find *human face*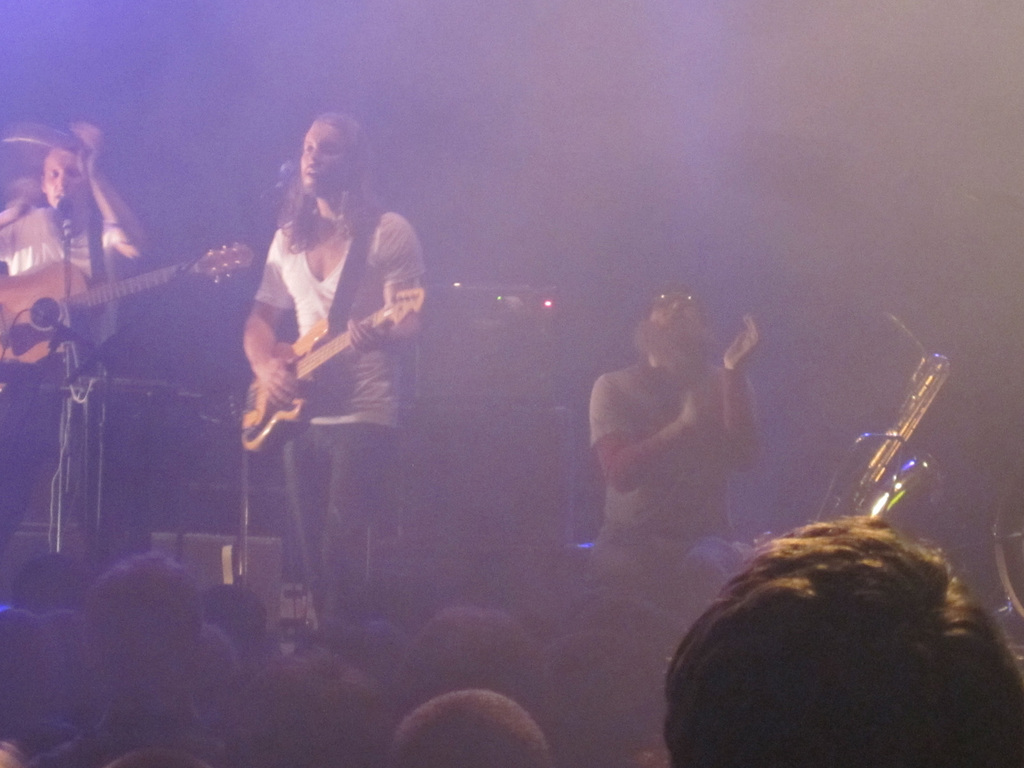
BBox(649, 291, 703, 325)
